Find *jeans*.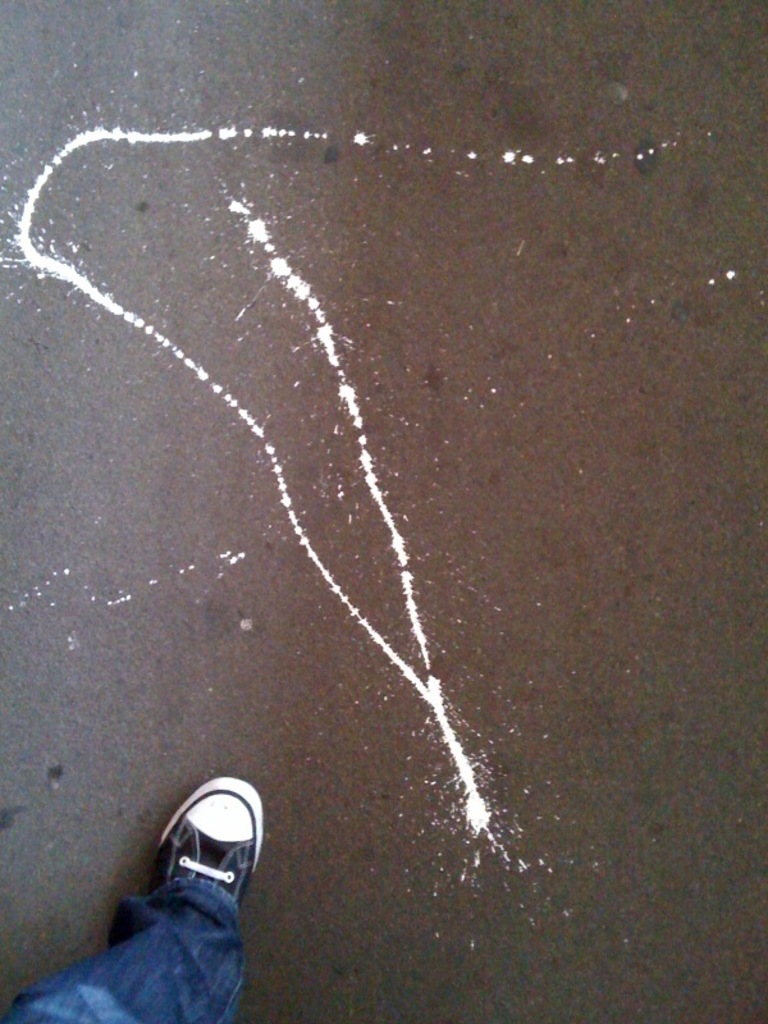
26 769 288 1007.
